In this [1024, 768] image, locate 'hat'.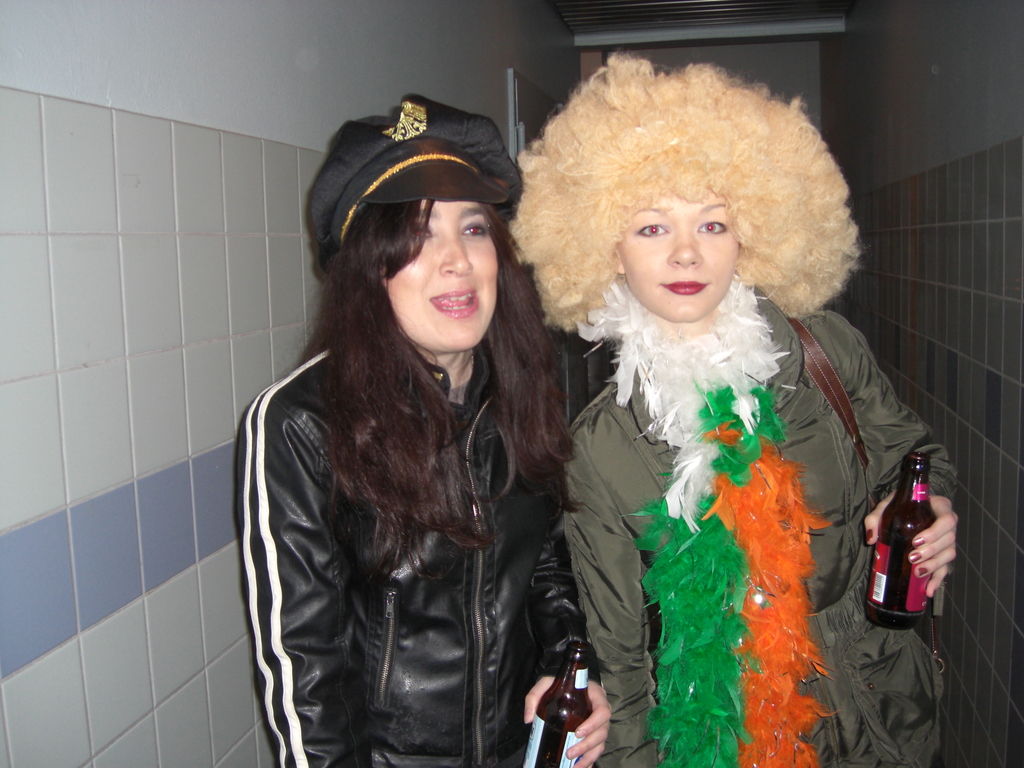
Bounding box: l=303, t=91, r=525, b=274.
